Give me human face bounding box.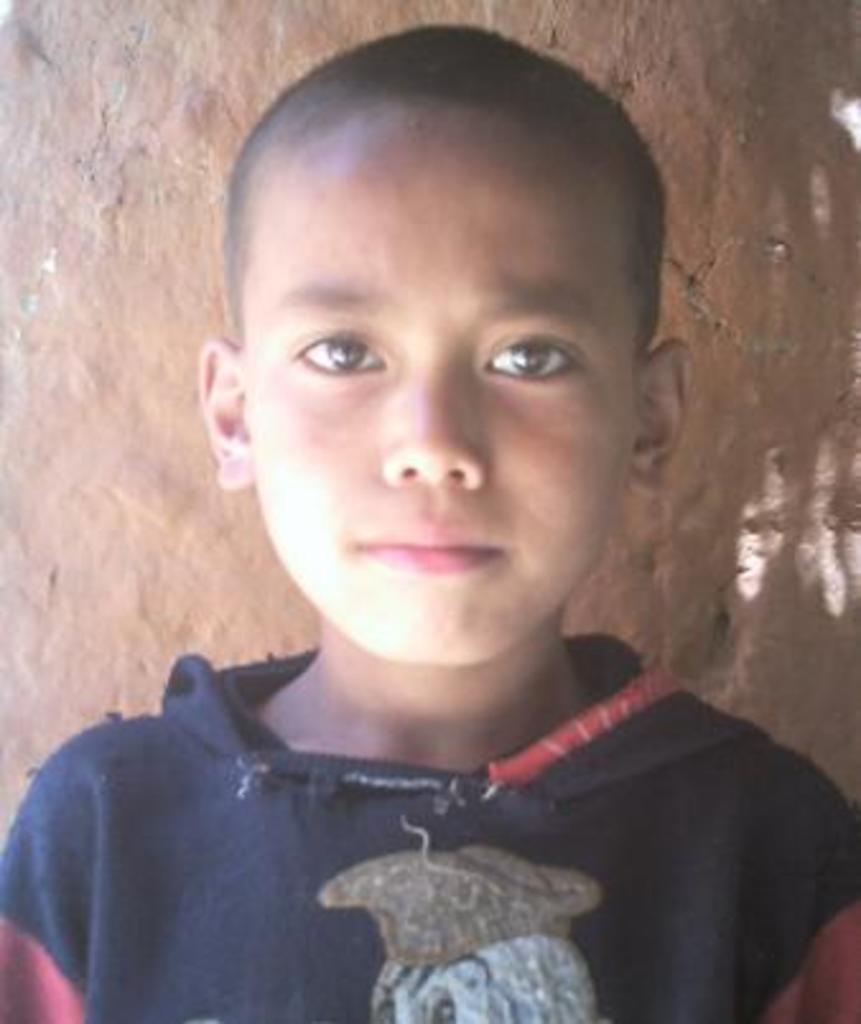
box(247, 102, 644, 667).
